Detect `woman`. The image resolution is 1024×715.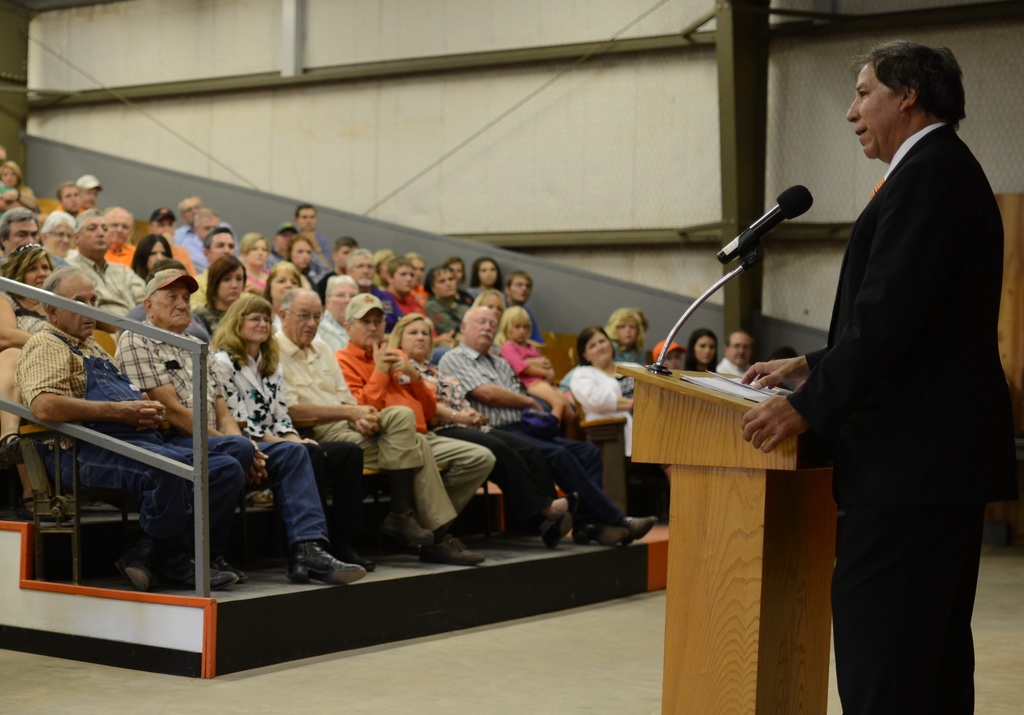
569 320 671 513.
